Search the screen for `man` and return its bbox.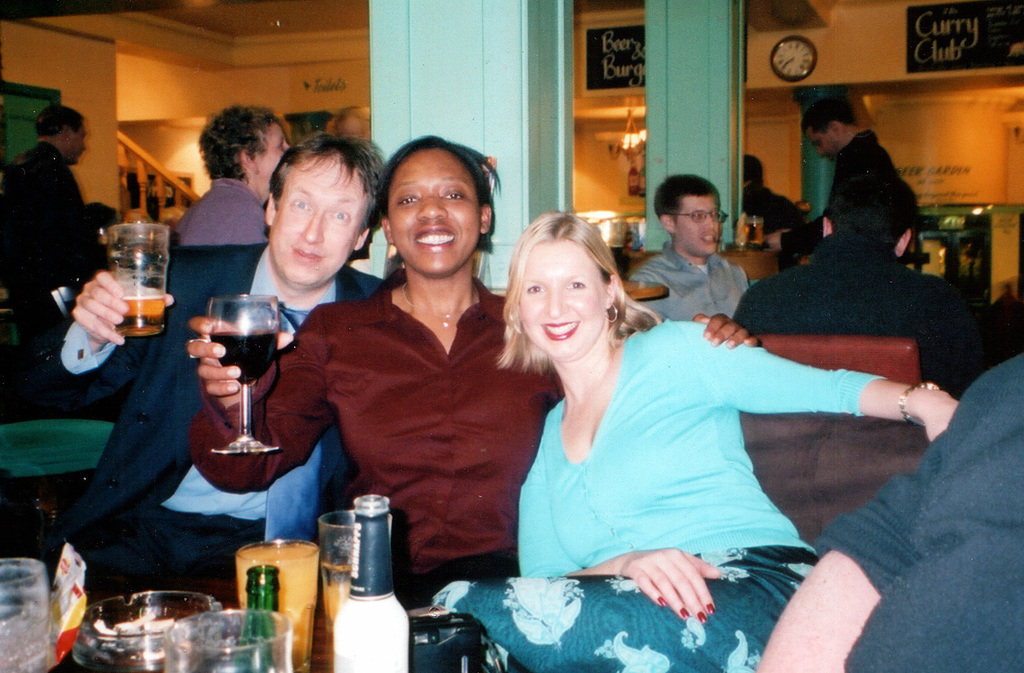
Found: (x1=748, y1=350, x2=1023, y2=672).
